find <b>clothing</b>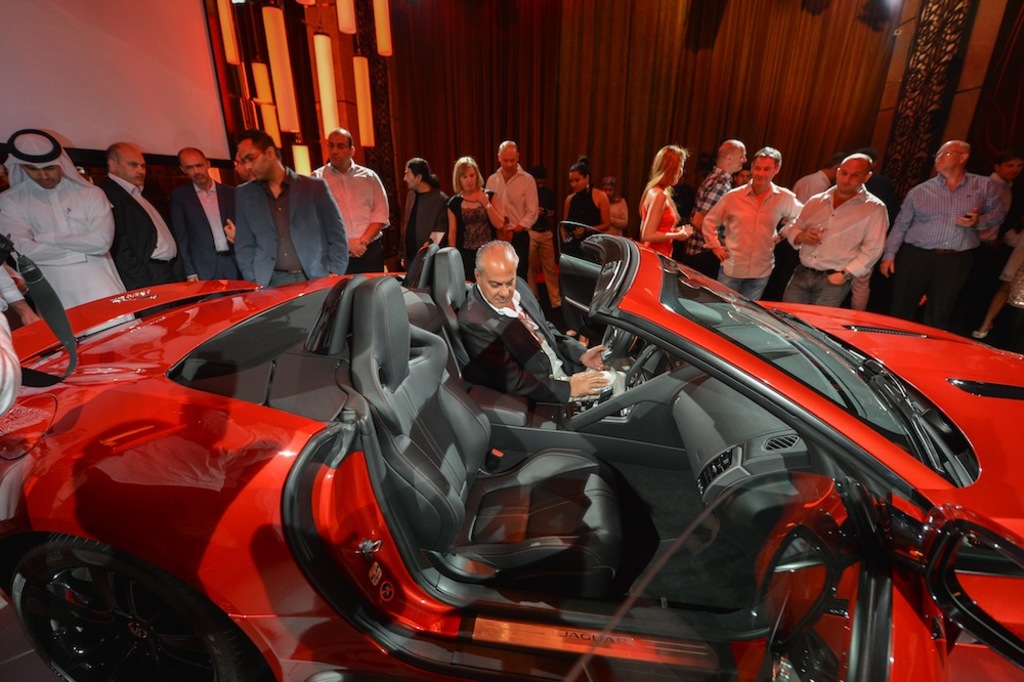
606,196,627,241
